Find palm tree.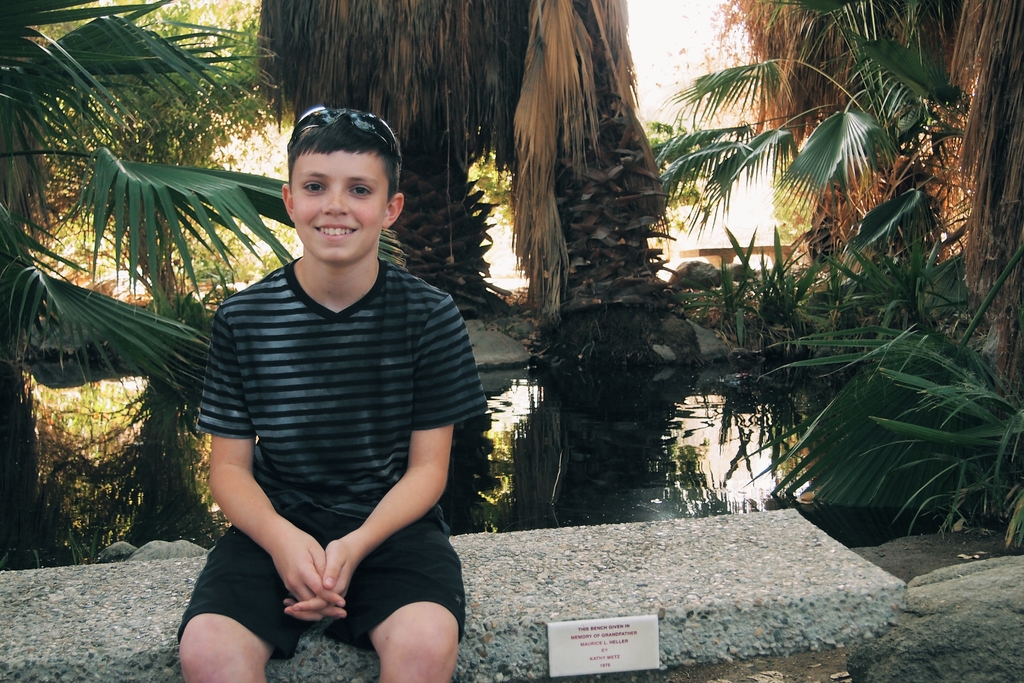
[left=0, top=0, right=409, bottom=391].
